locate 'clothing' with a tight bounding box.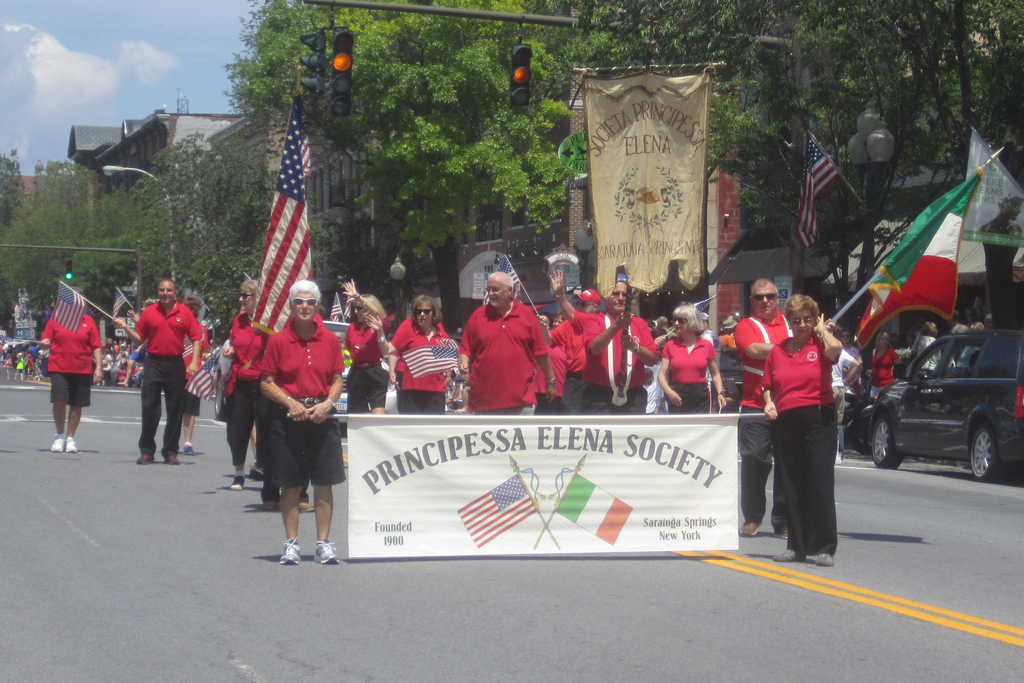
left=911, top=325, right=993, bottom=378.
